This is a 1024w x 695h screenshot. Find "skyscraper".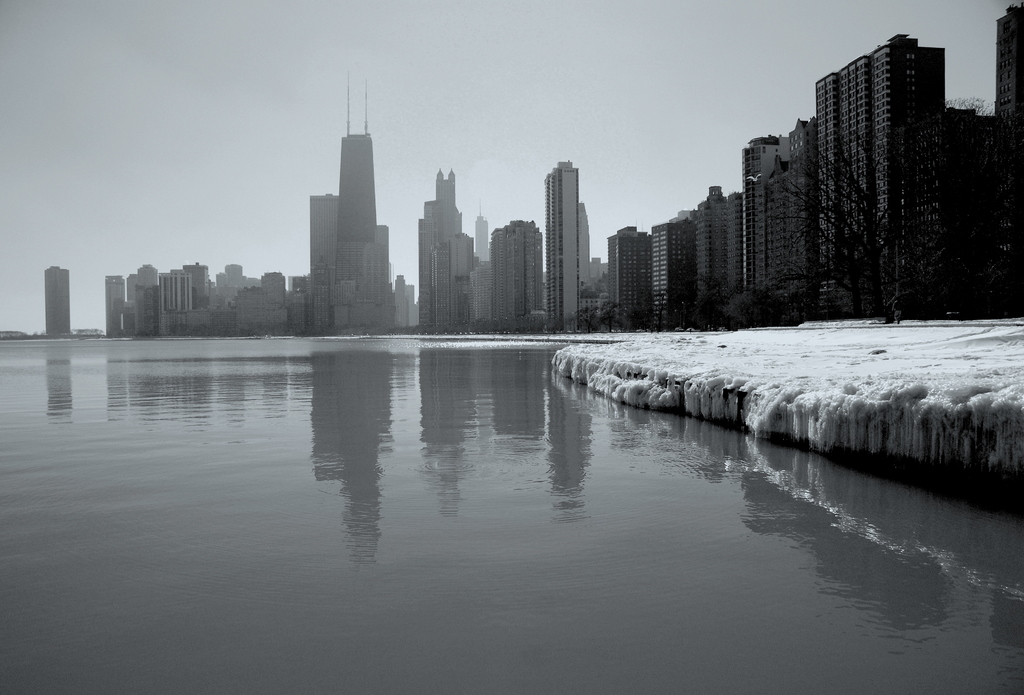
Bounding box: [x1=580, y1=202, x2=587, y2=282].
